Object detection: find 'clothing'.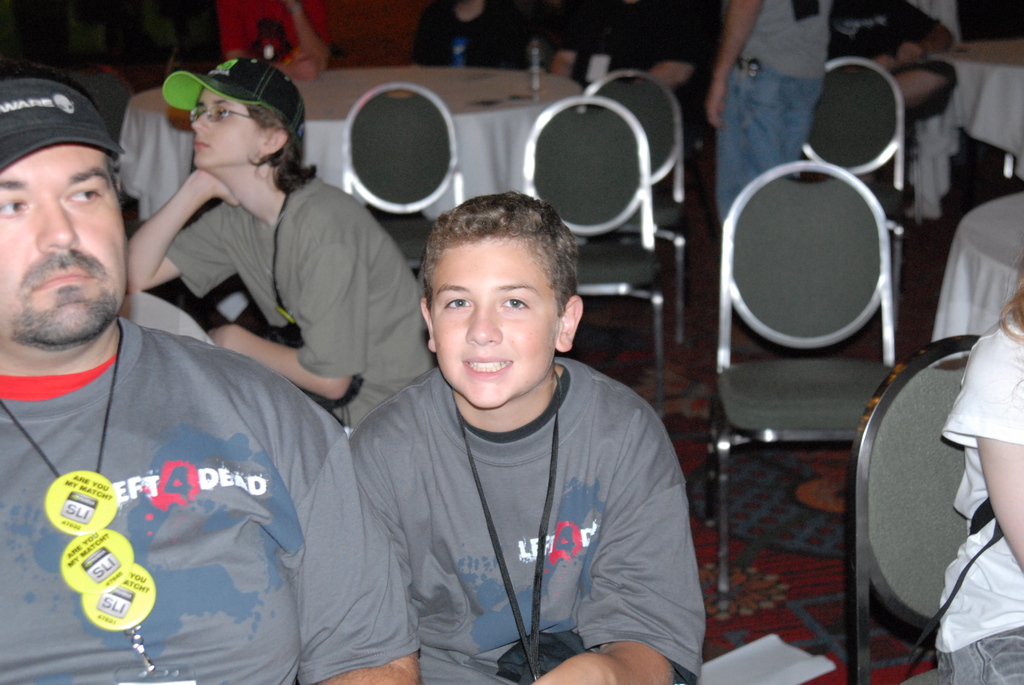
bbox=(339, 292, 716, 684).
